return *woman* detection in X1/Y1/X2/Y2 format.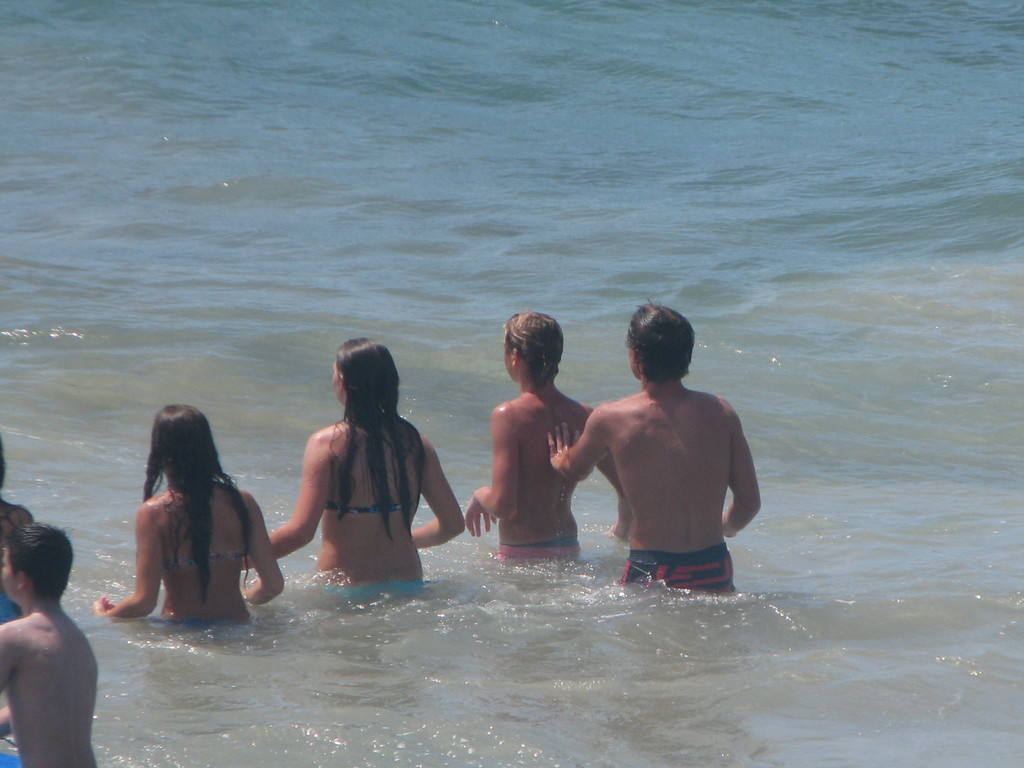
92/406/288/628.
